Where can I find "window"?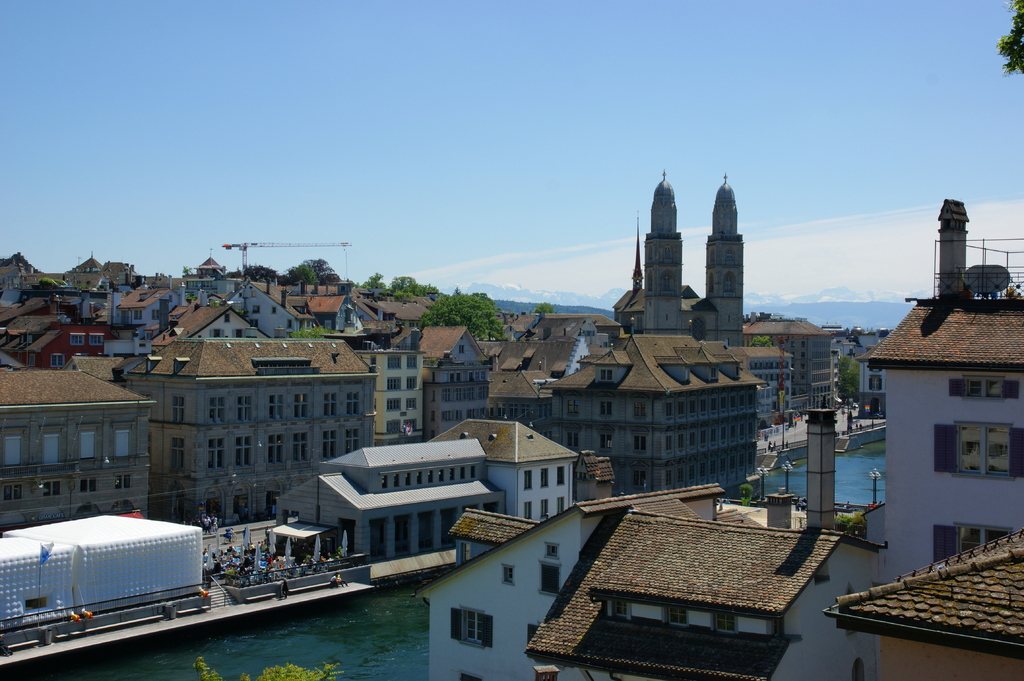
You can find it at x1=252 y1=304 x2=263 y2=317.
